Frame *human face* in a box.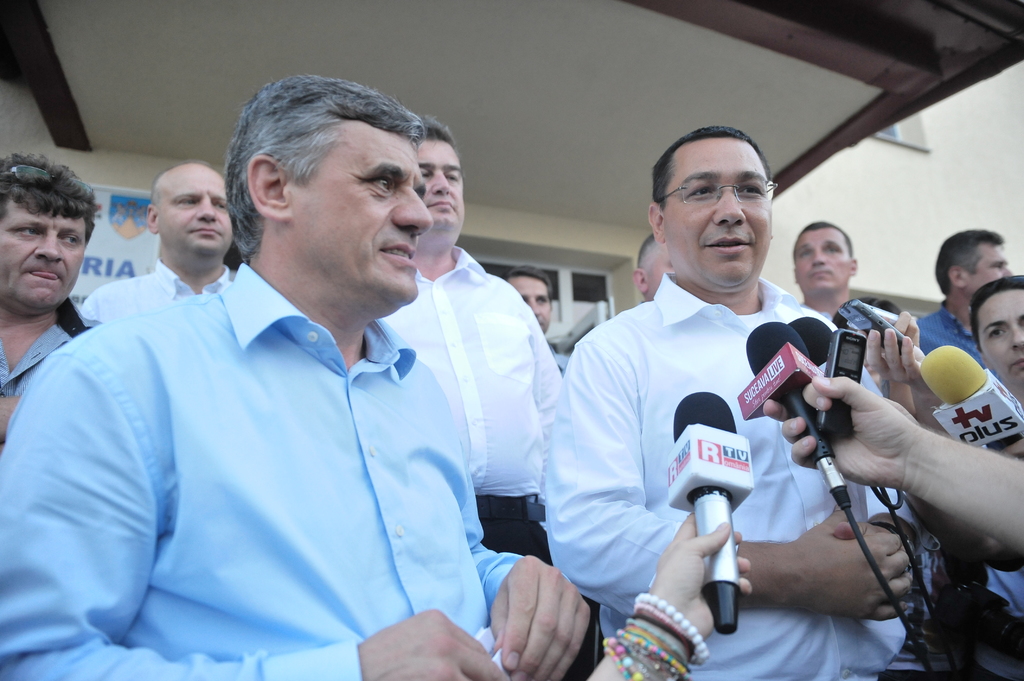
{"left": 516, "top": 276, "right": 556, "bottom": 333}.
